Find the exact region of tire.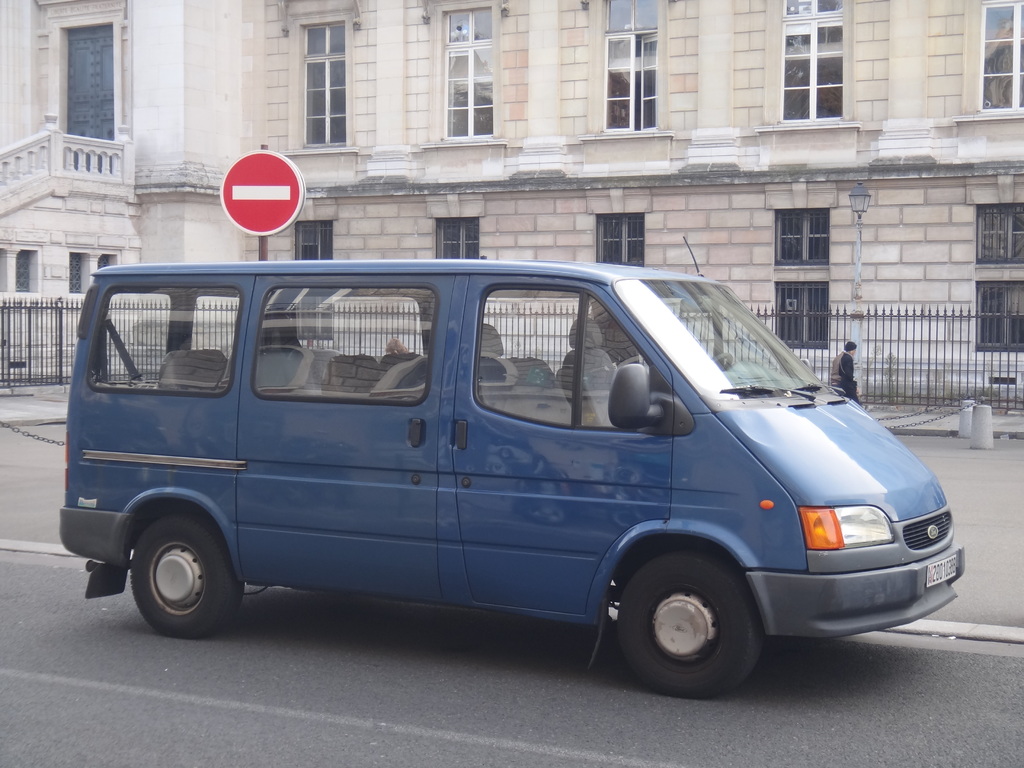
Exact region: <box>132,515,244,634</box>.
